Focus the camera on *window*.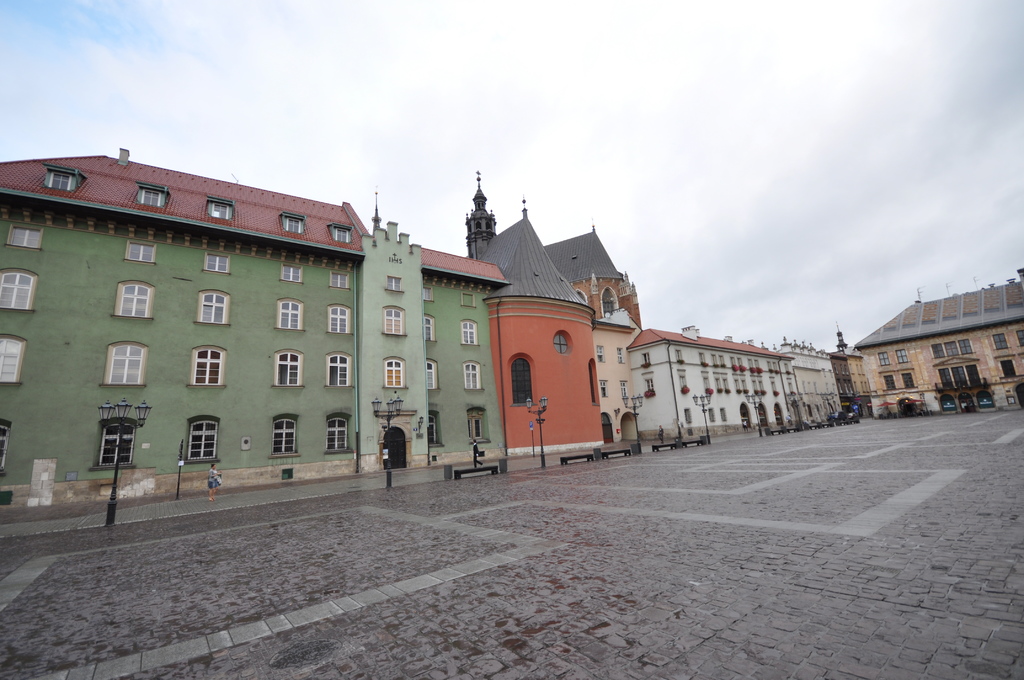
Focus region: 588,355,600,408.
